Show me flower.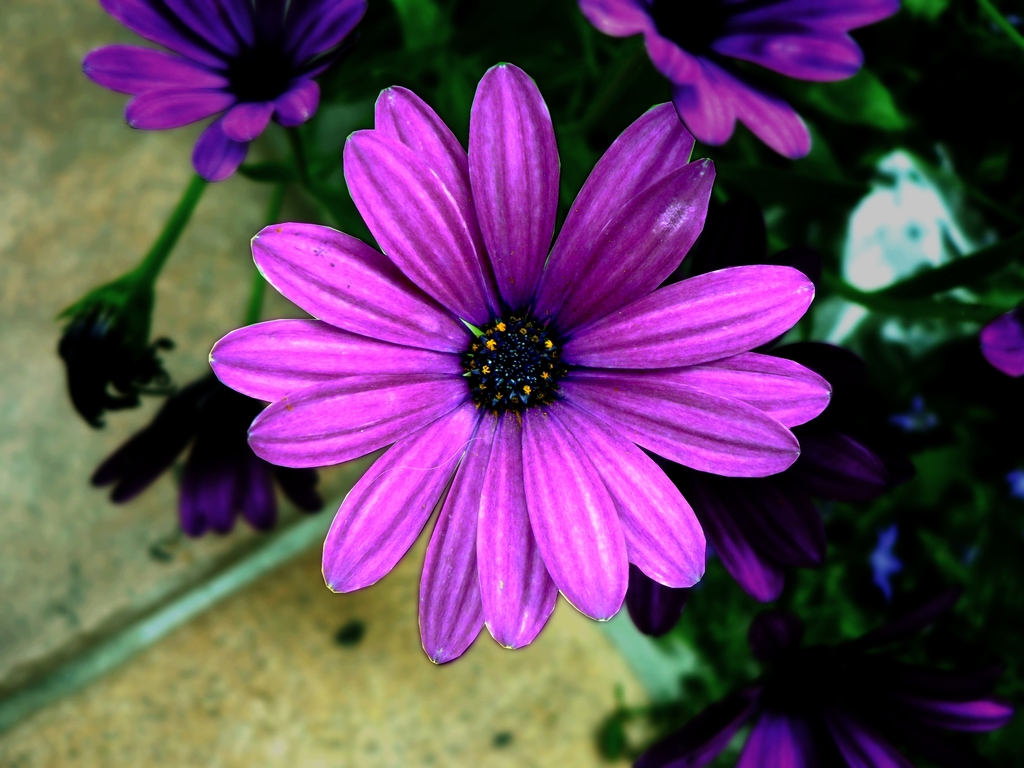
flower is here: [x1=573, y1=0, x2=897, y2=147].
